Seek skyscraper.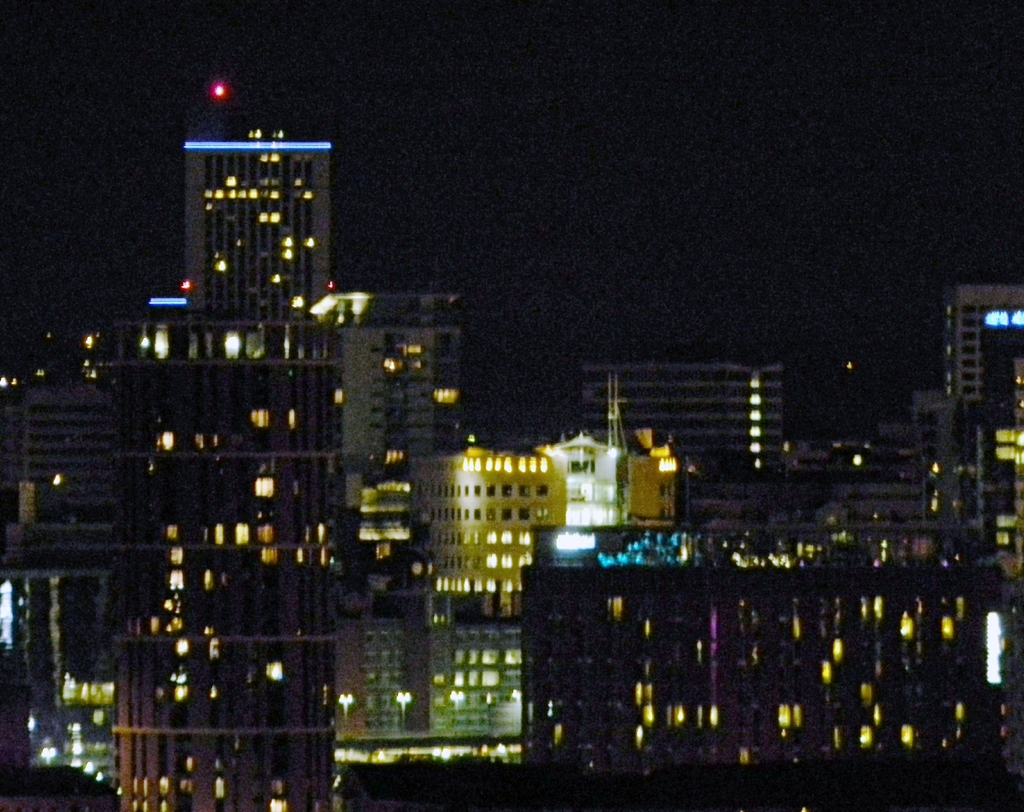
x1=339 y1=287 x2=447 y2=504.
